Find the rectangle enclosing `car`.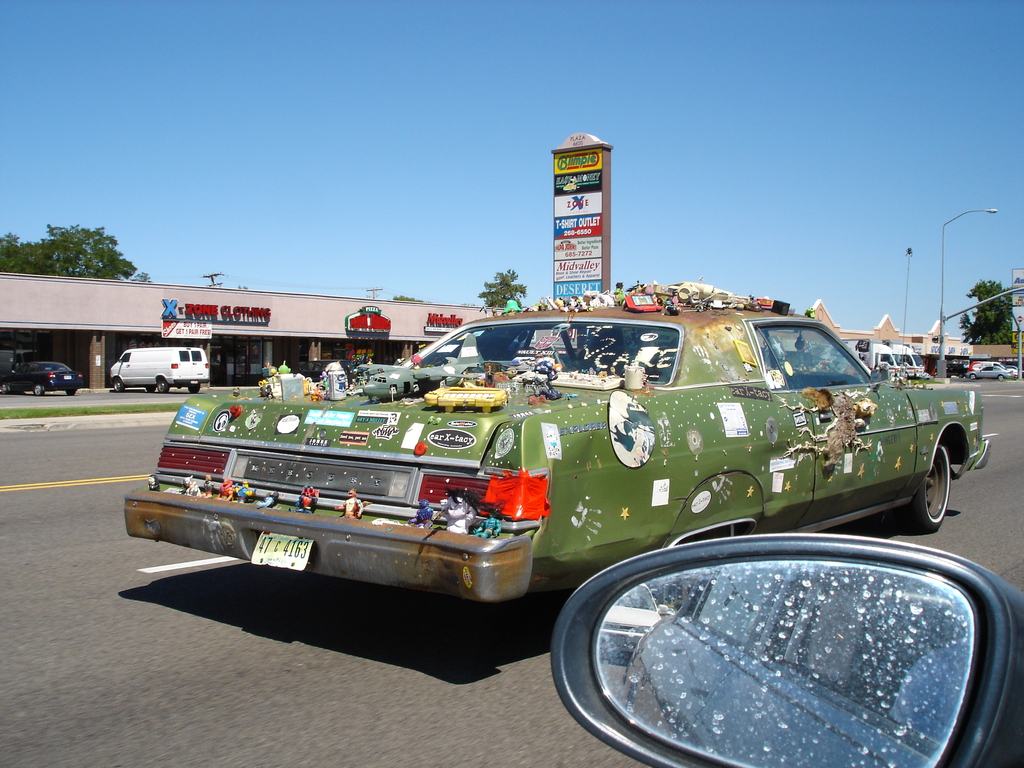
[left=116, top=278, right=995, bottom=628].
